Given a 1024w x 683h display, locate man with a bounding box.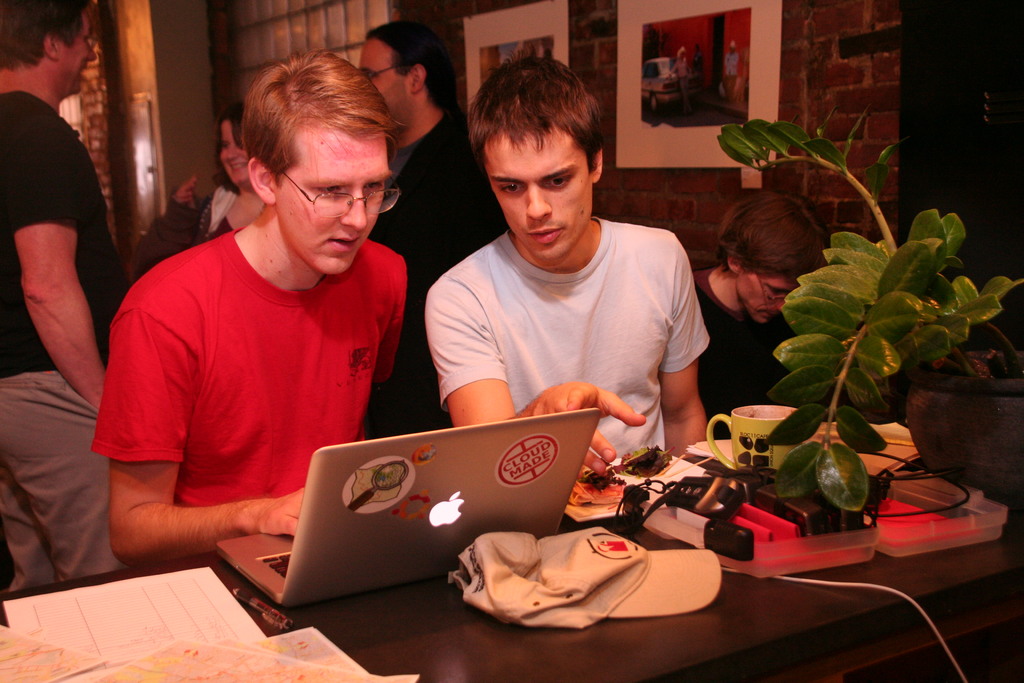
Located: 0, 0, 132, 596.
